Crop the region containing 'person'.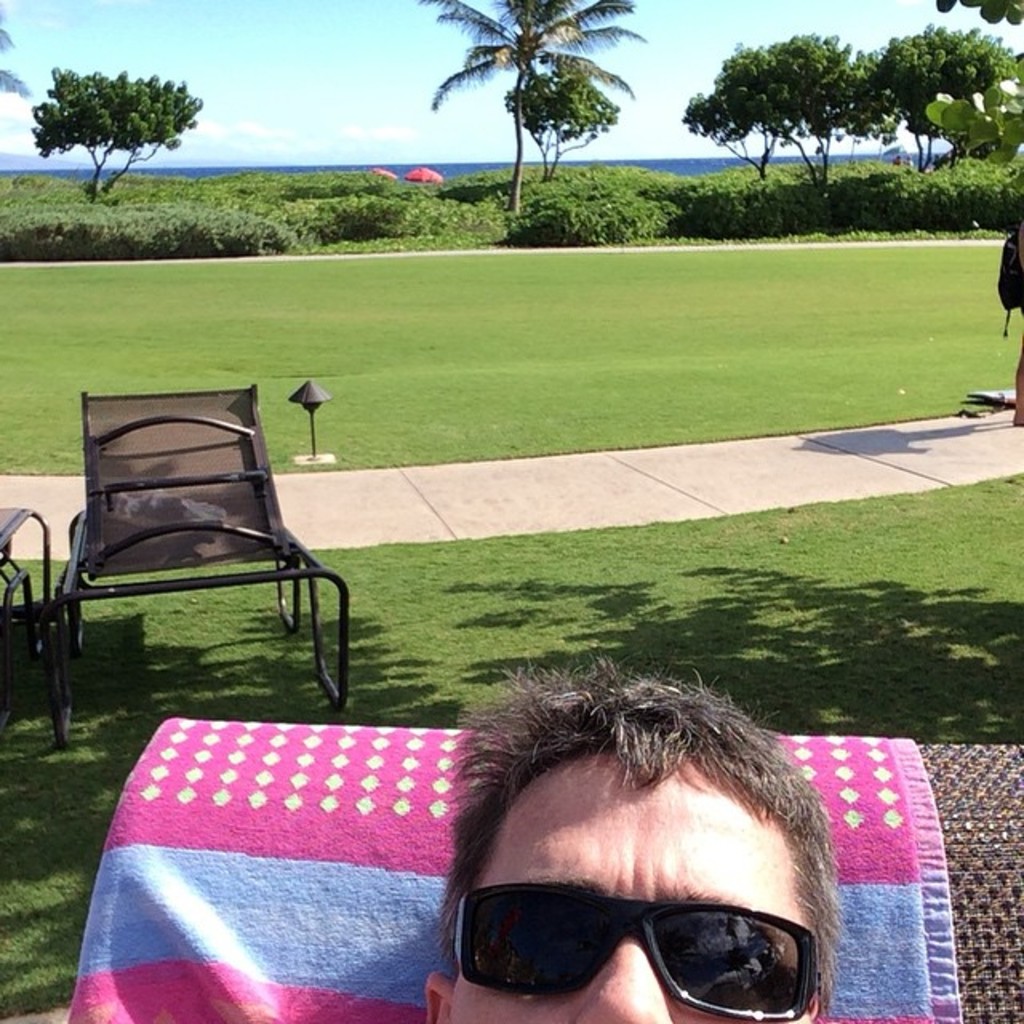
Crop region: [x1=1013, y1=218, x2=1022, y2=426].
